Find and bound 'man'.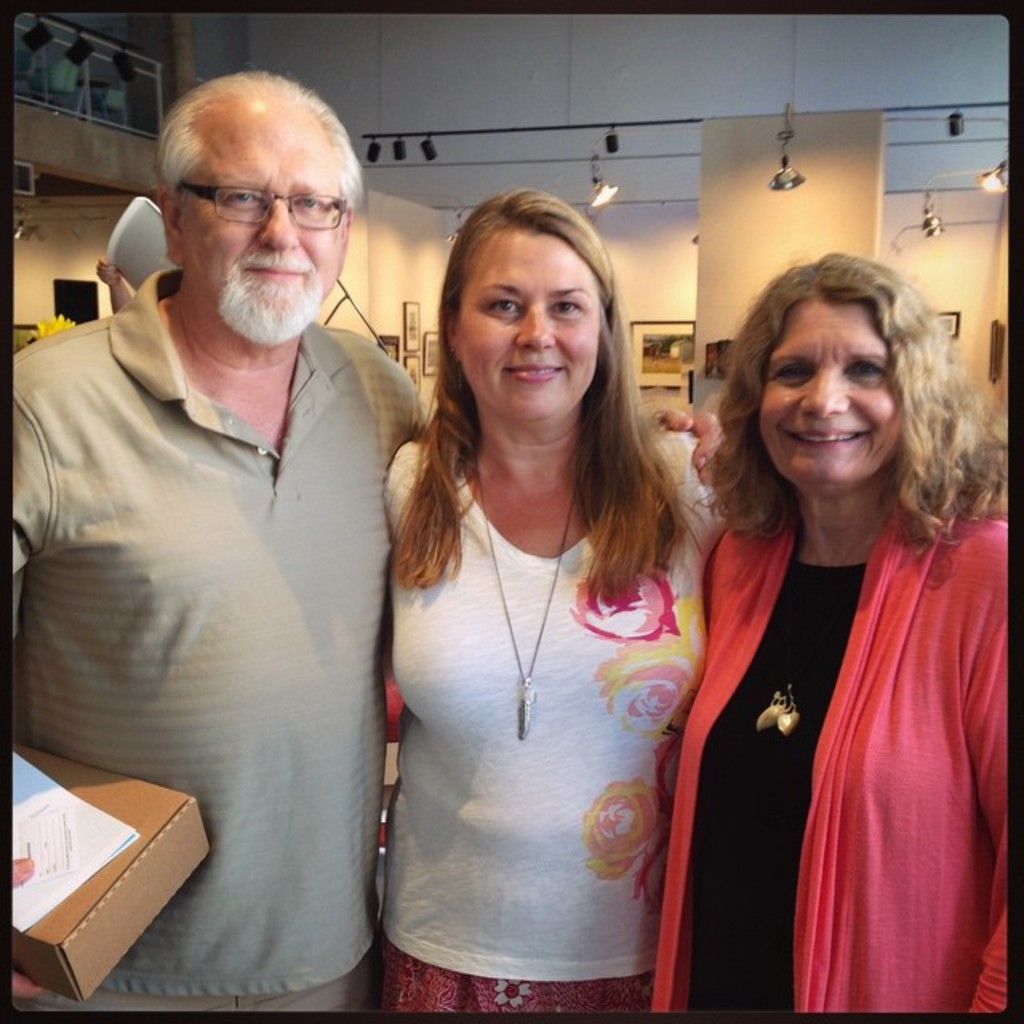
Bound: left=10, top=67, right=722, bottom=1005.
